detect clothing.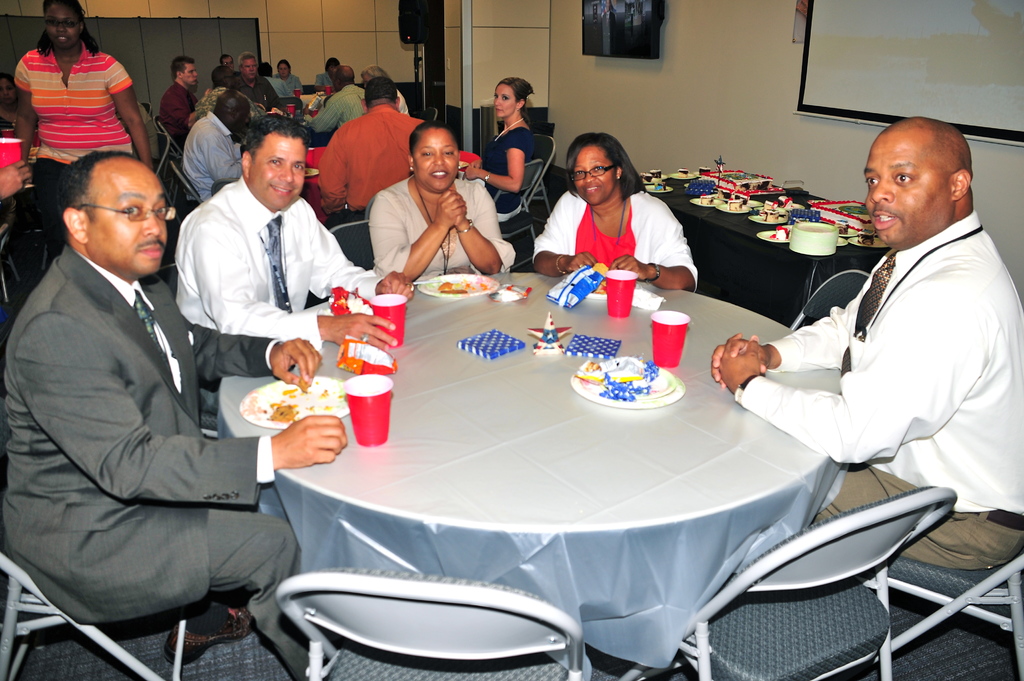
Detected at [x1=0, y1=248, x2=330, y2=670].
